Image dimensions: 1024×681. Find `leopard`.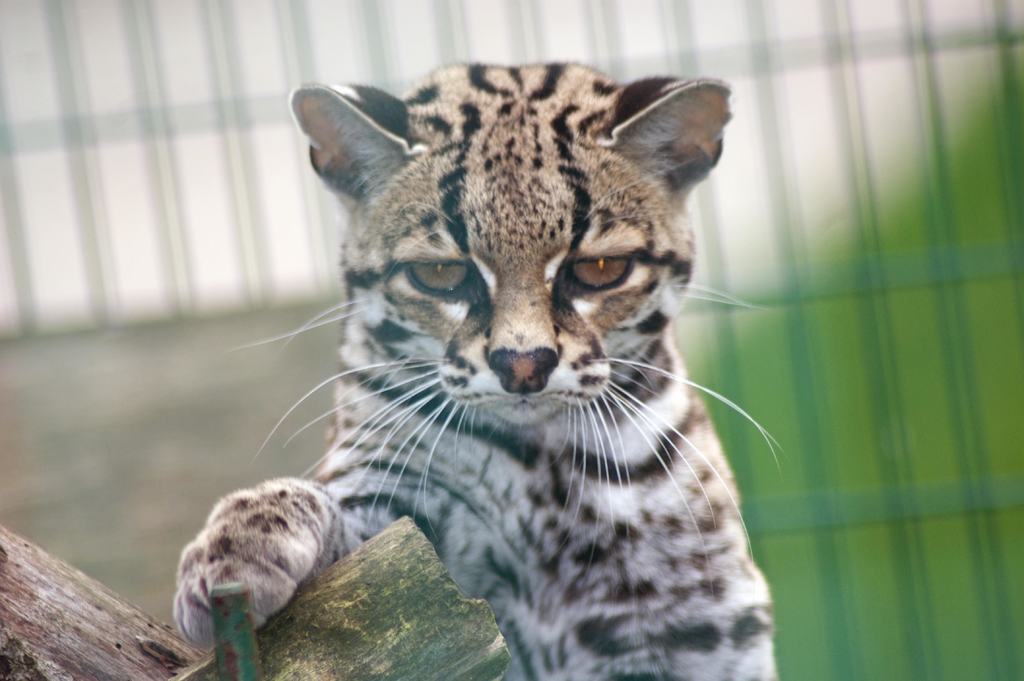
select_region(168, 61, 796, 680).
